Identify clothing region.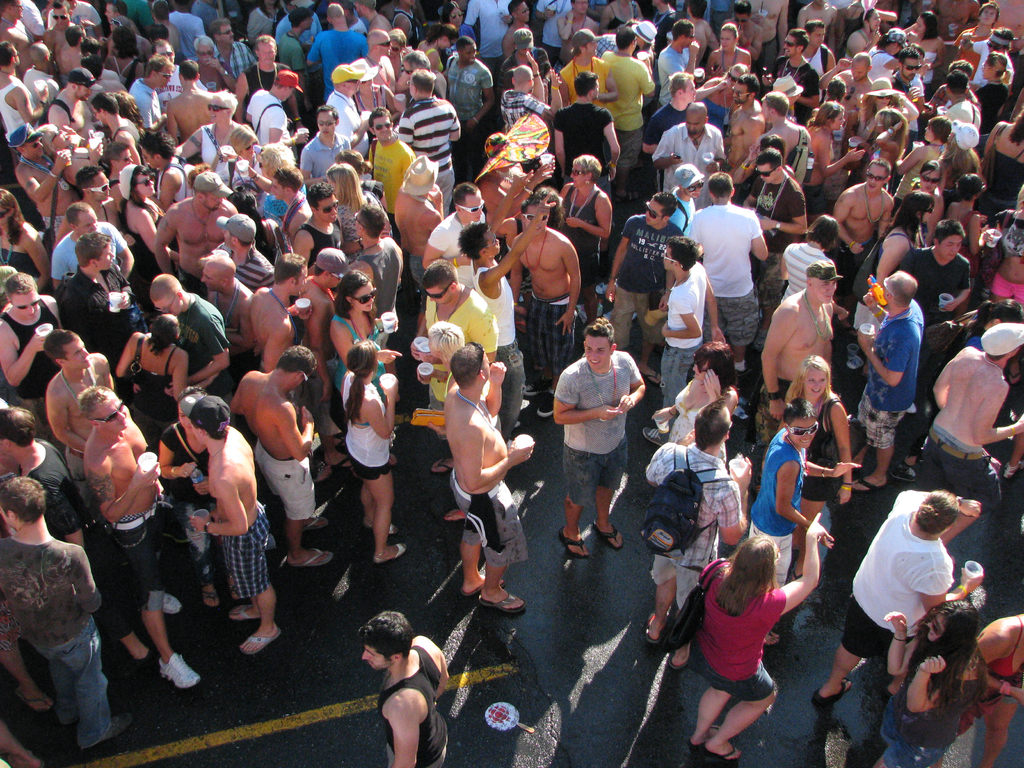
Region: 692, 202, 768, 344.
